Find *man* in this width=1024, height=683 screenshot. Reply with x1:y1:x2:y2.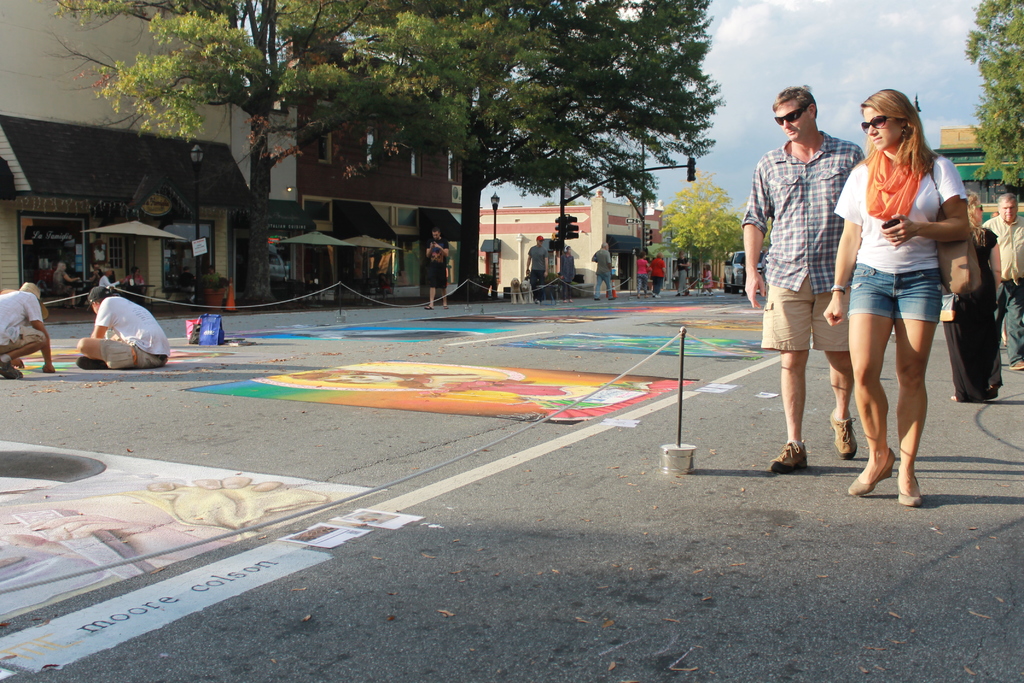
0:283:54:381.
